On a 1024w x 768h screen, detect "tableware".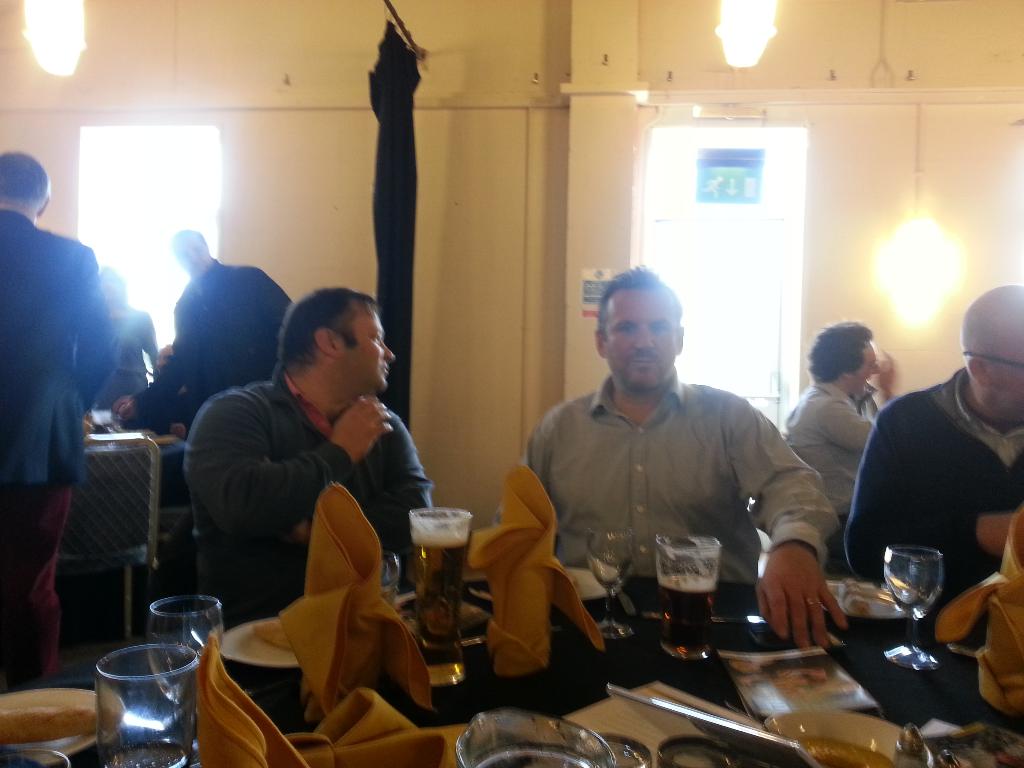
(left=139, top=593, right=221, bottom=767).
